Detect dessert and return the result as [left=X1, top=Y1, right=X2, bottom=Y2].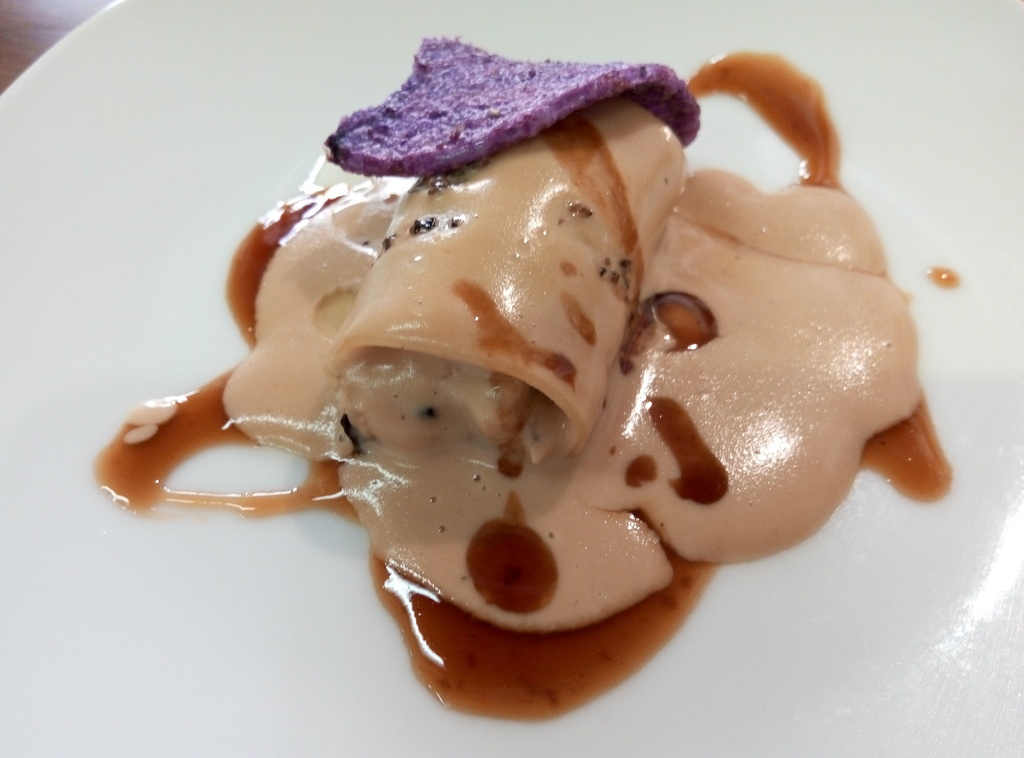
[left=153, top=26, right=948, bottom=684].
